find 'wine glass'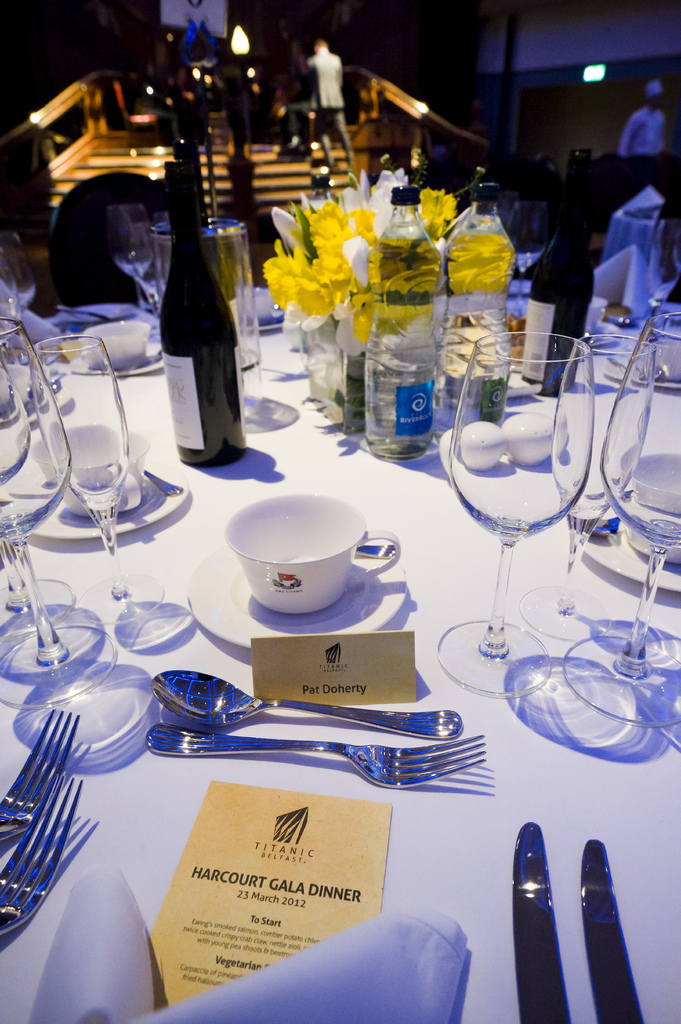
[568, 312, 680, 722]
